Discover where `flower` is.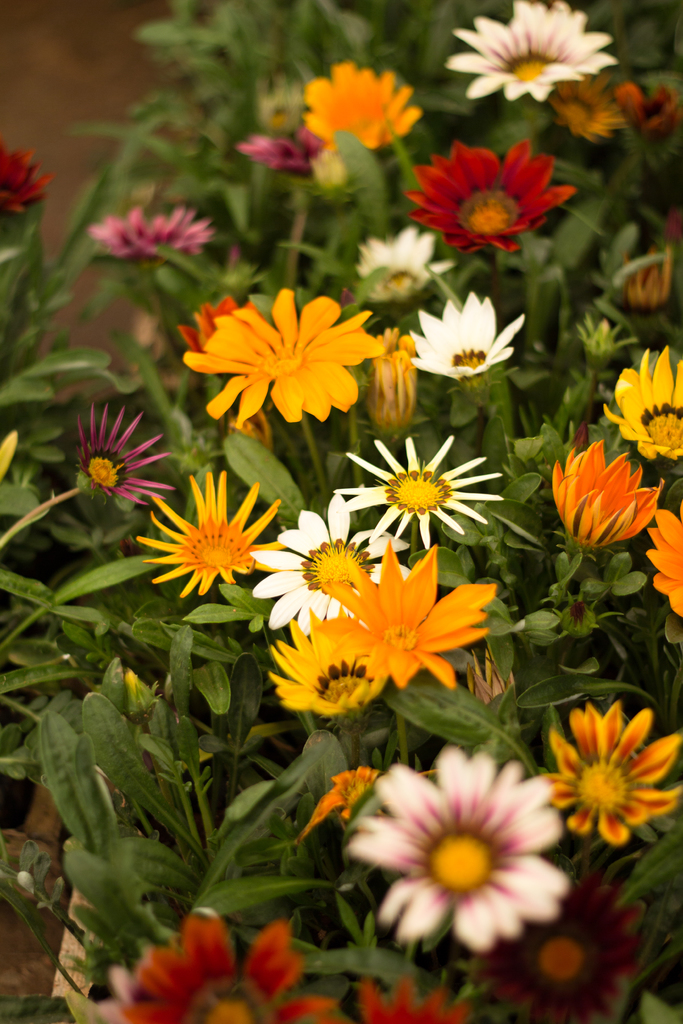
Discovered at select_region(640, 492, 682, 614).
